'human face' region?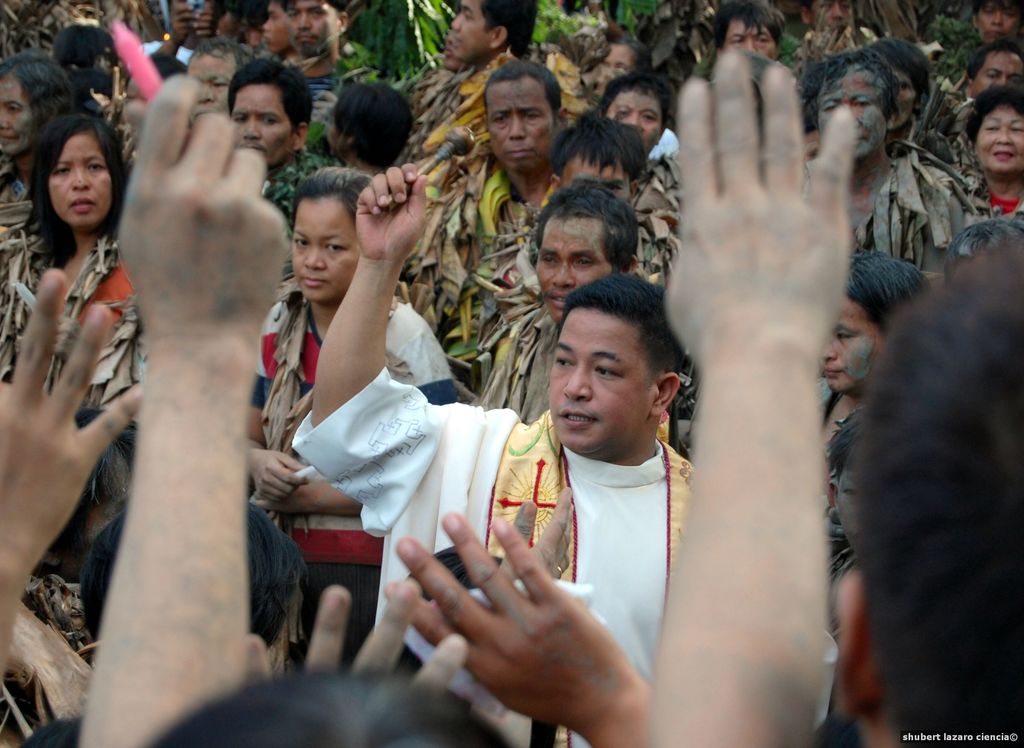
534,211,614,326
